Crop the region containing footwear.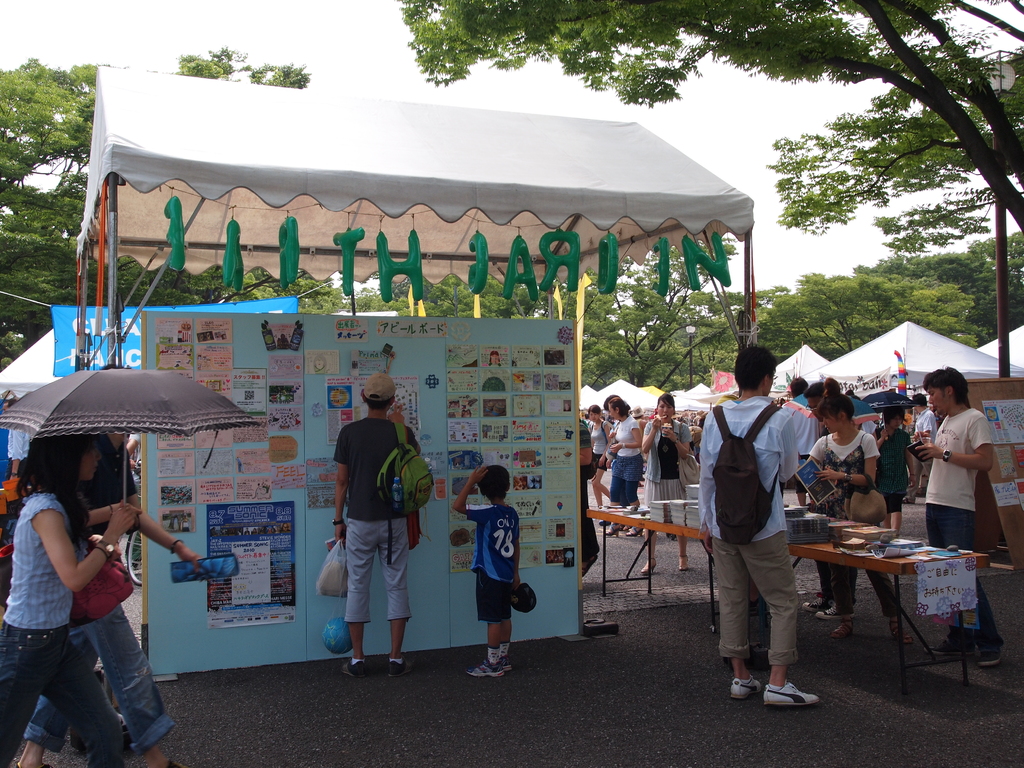
Crop region: {"left": 819, "top": 600, "right": 858, "bottom": 618}.
